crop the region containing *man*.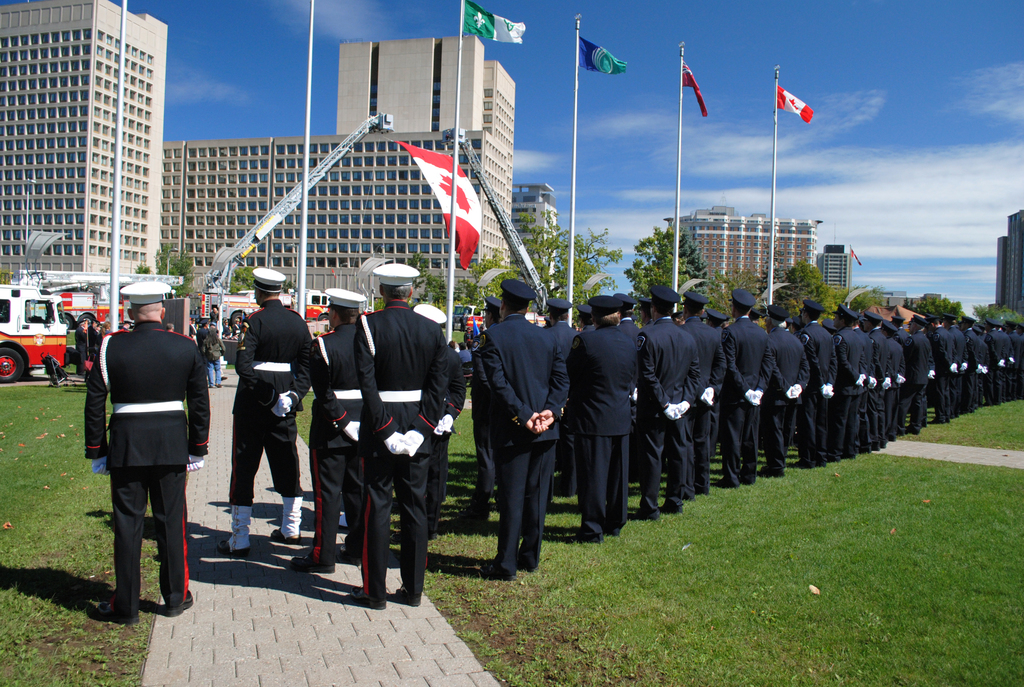
Crop region: crop(458, 340, 470, 364).
